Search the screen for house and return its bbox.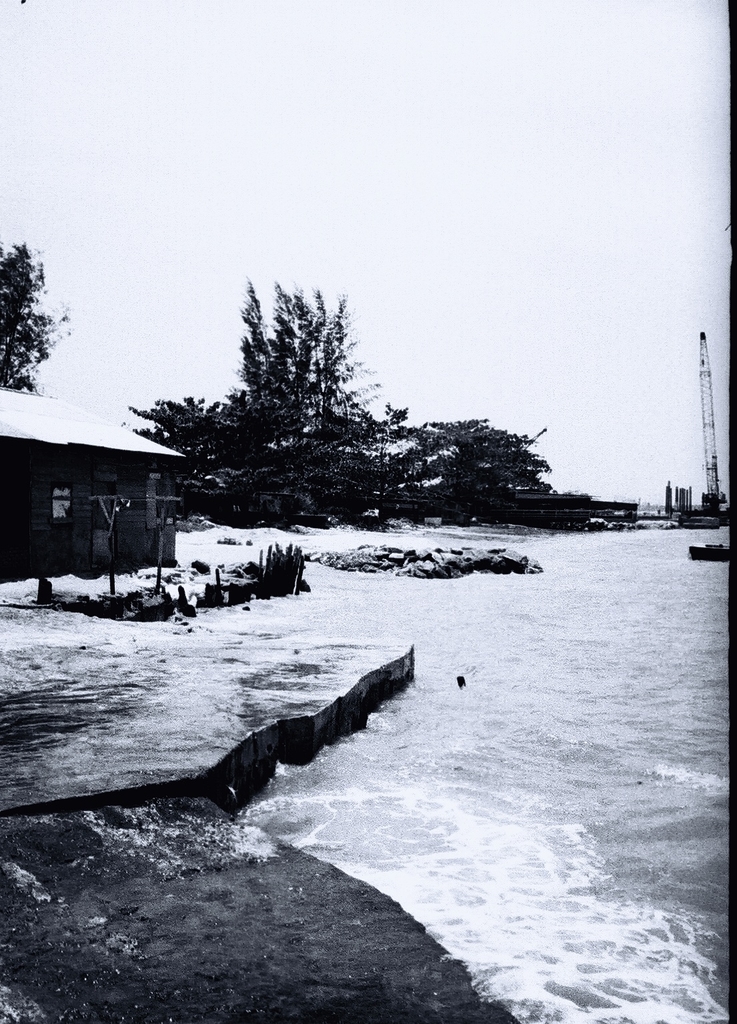
Found: l=337, t=468, r=639, b=535.
